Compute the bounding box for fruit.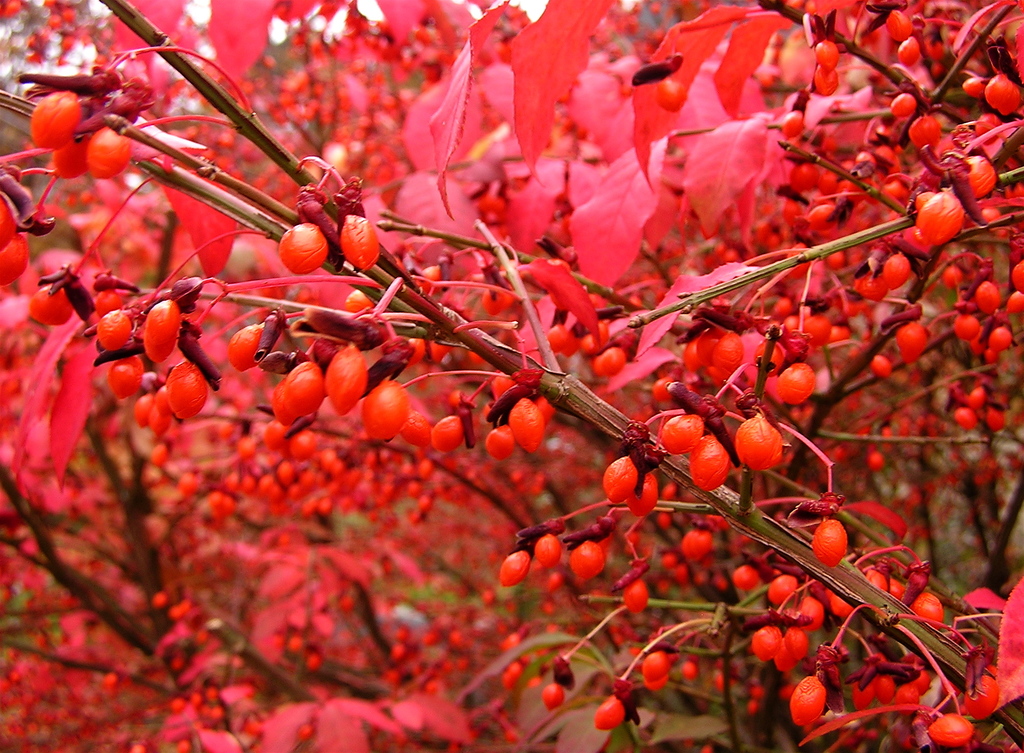
crop(51, 139, 81, 178).
